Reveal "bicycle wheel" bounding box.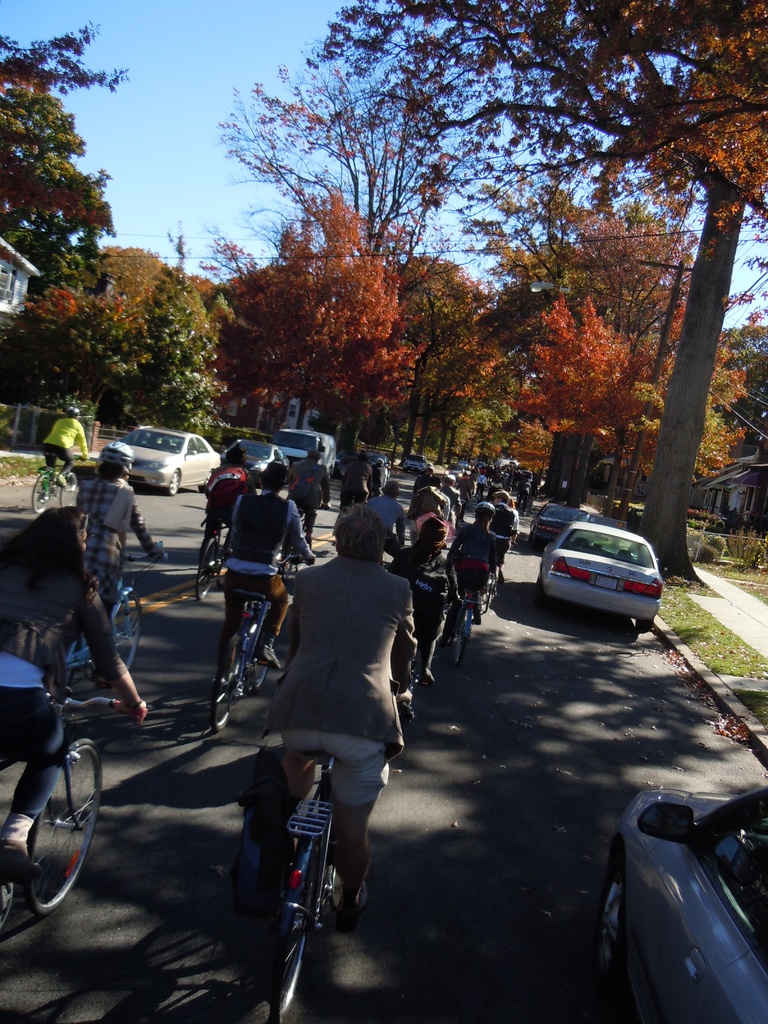
Revealed: box(17, 709, 111, 919).
